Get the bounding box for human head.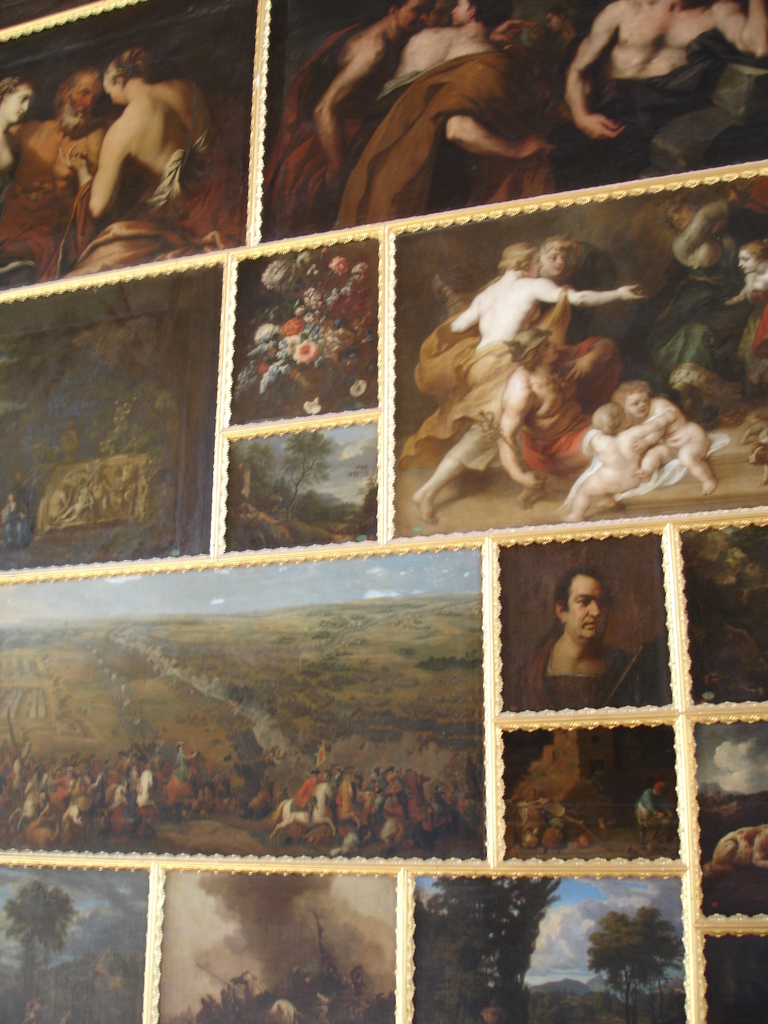
bbox=[7, 489, 19, 510].
